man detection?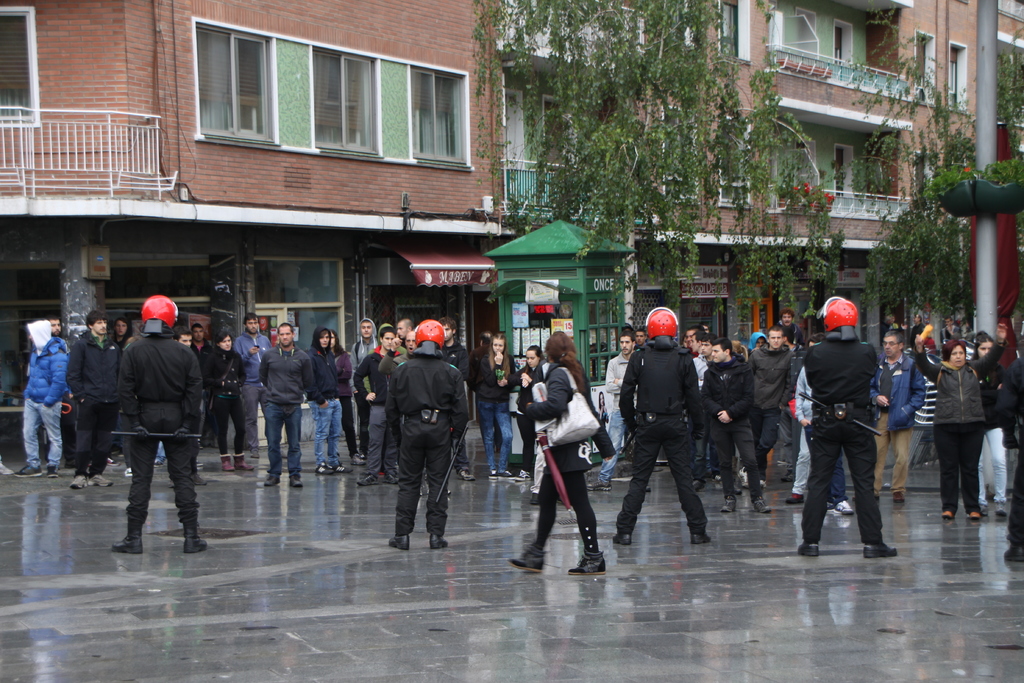
12:318:67:479
